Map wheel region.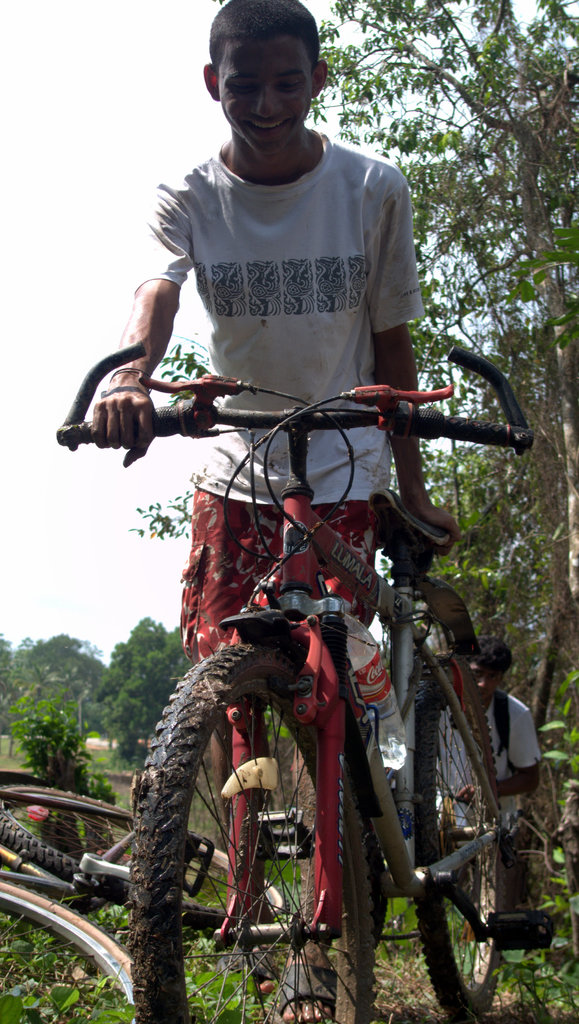
Mapped to crop(0, 790, 290, 927).
